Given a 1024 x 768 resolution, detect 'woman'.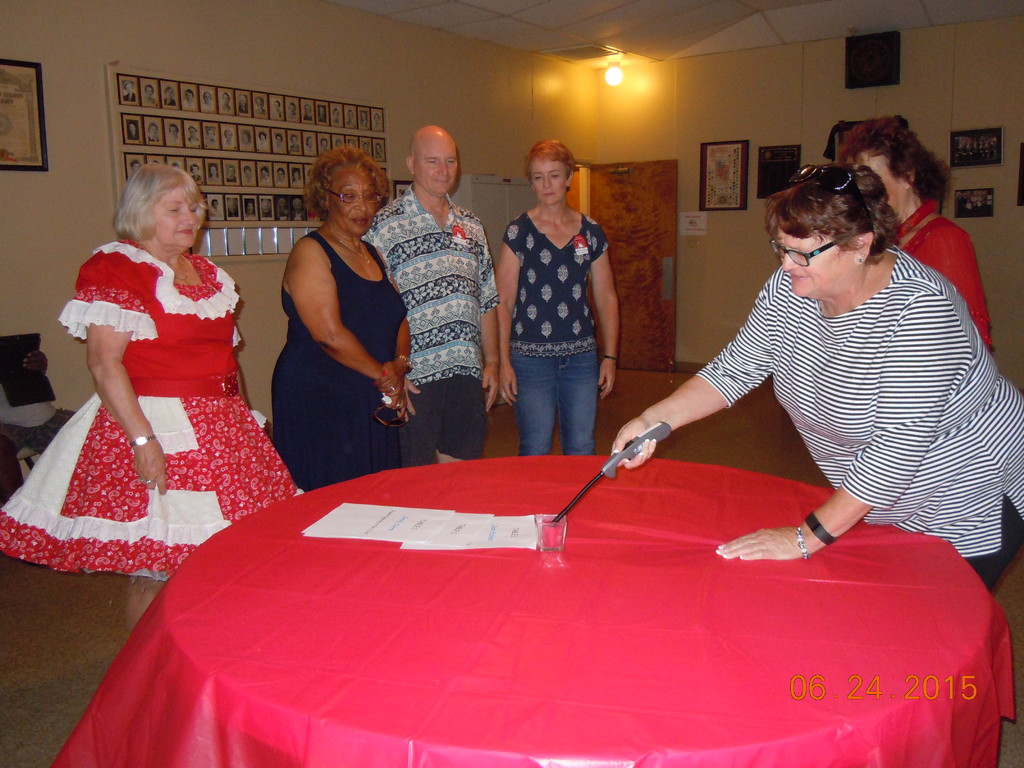
<region>268, 141, 414, 497</region>.
